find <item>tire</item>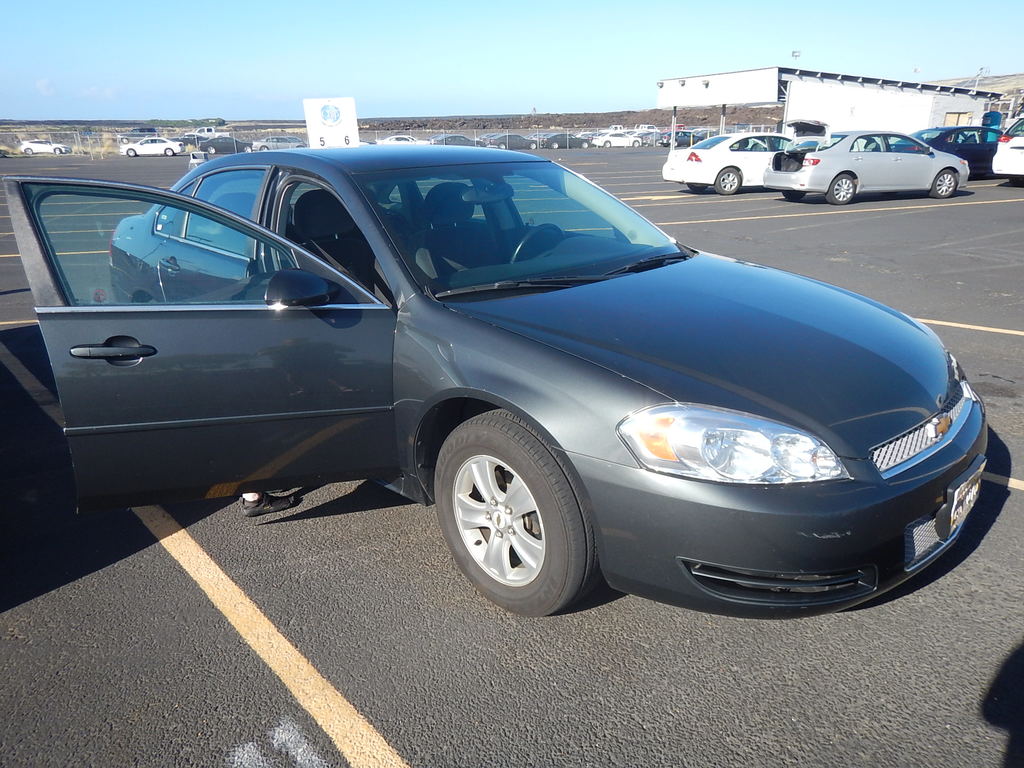
(260,146,269,151)
